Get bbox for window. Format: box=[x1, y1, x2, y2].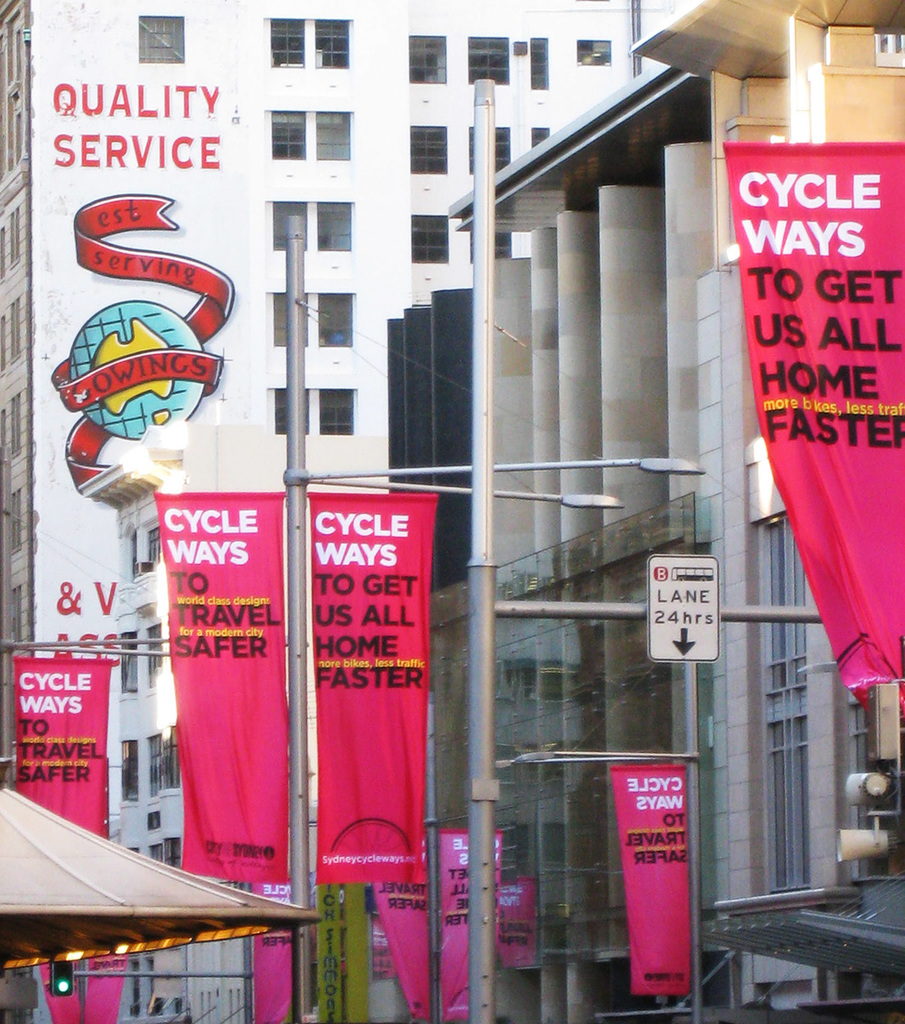
box=[410, 216, 449, 269].
